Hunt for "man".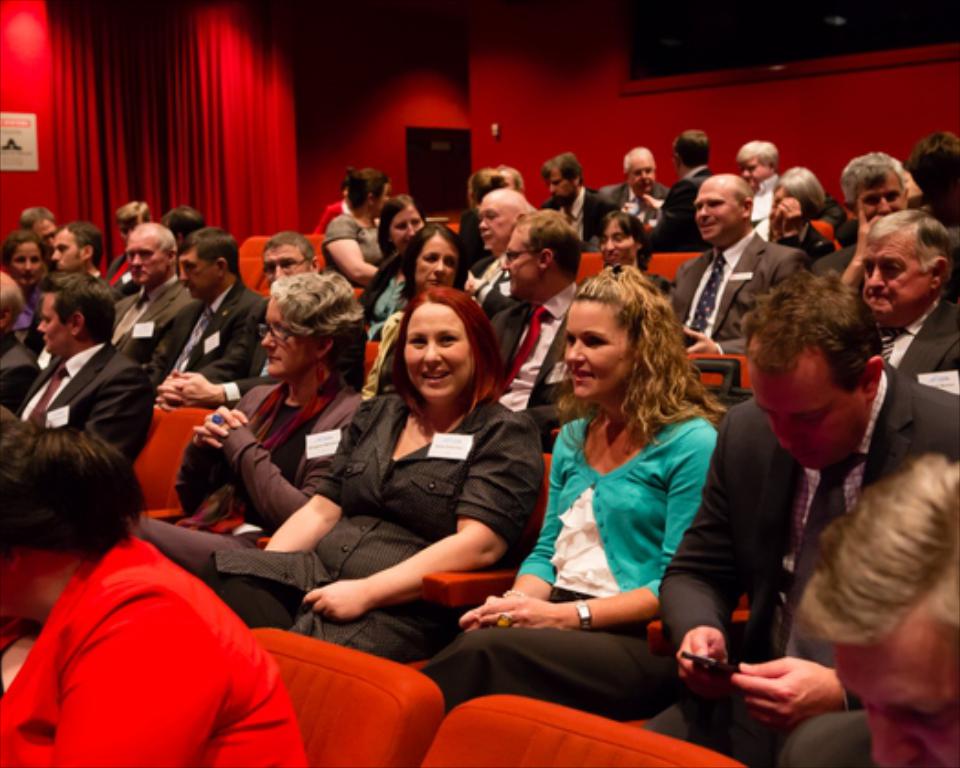
Hunted down at 737:139:777:227.
